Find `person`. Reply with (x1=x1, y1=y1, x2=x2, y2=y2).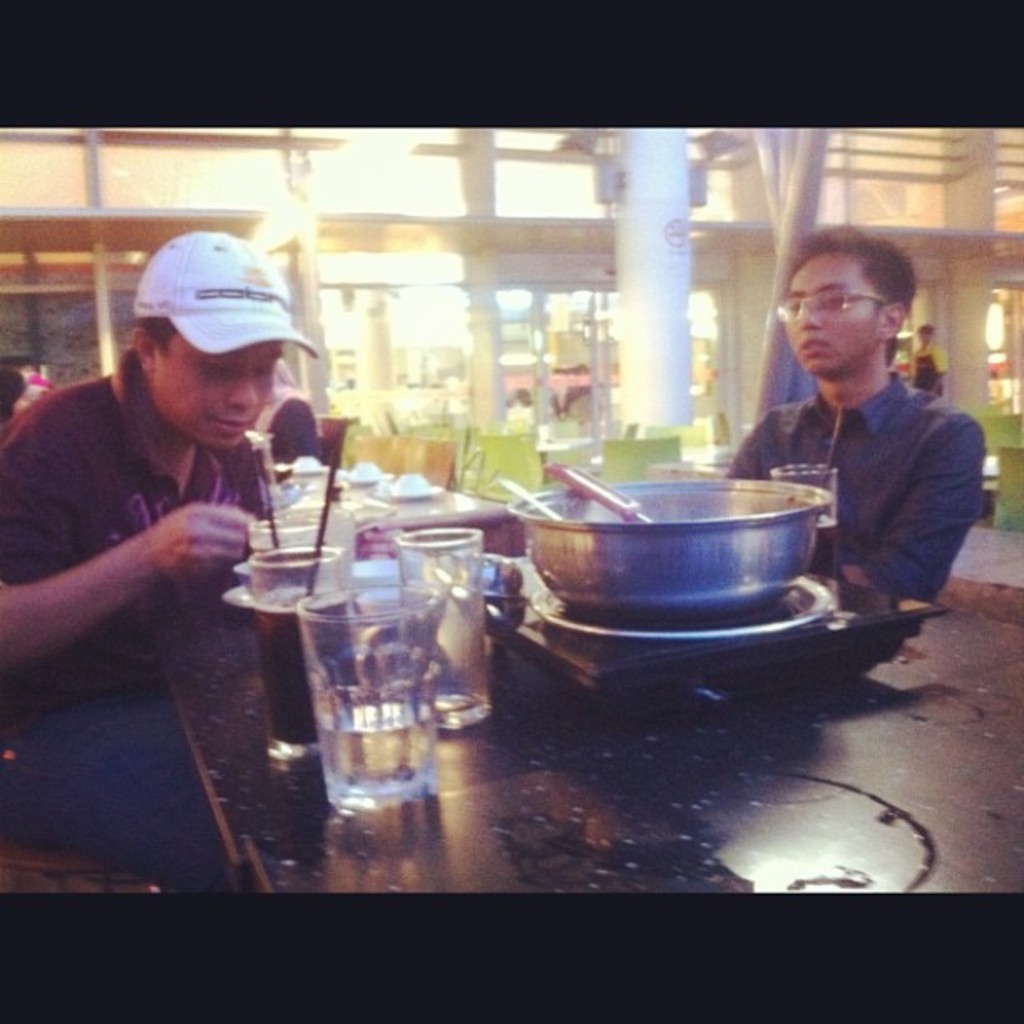
(x1=914, y1=328, x2=949, y2=400).
